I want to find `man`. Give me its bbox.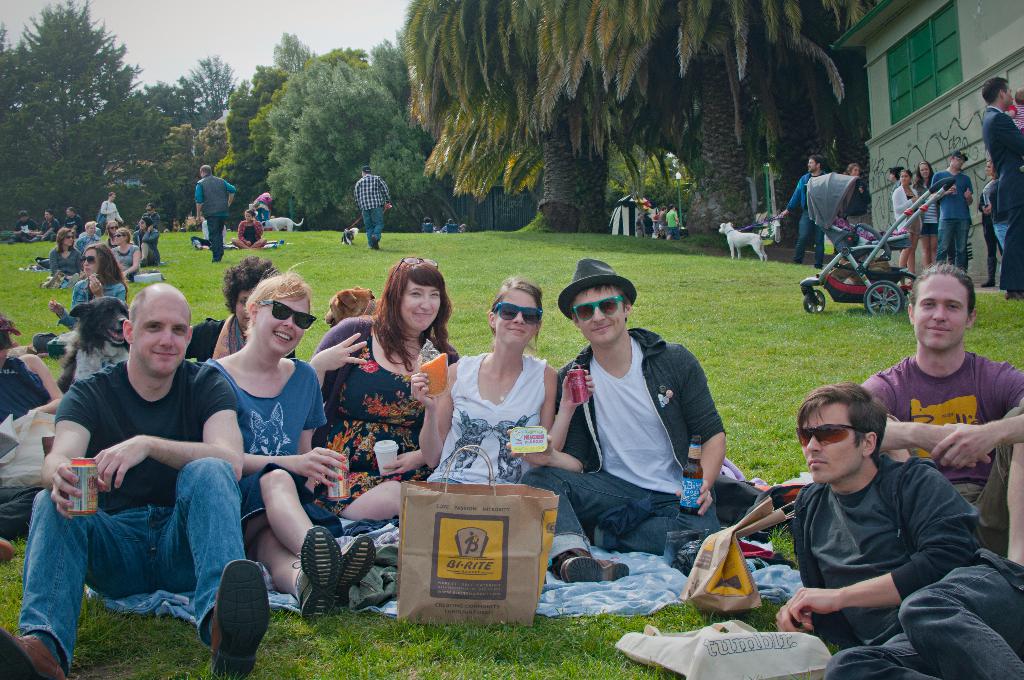
[96, 190, 125, 234].
